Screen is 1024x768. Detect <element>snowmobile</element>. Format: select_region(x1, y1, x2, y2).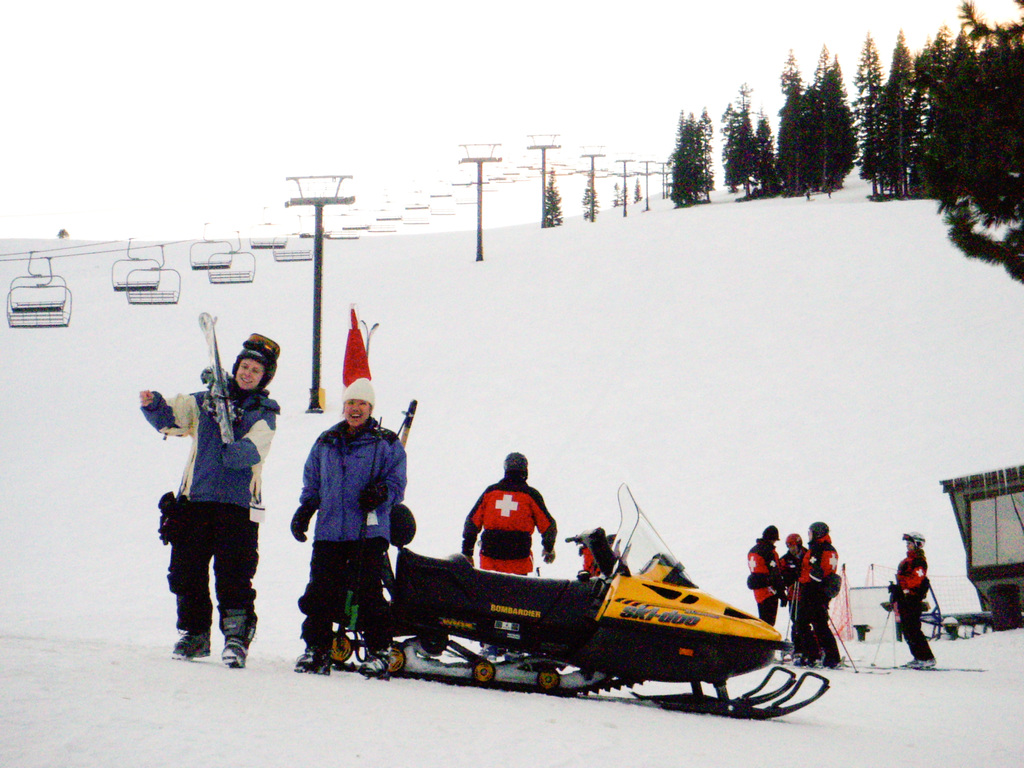
select_region(330, 397, 829, 723).
